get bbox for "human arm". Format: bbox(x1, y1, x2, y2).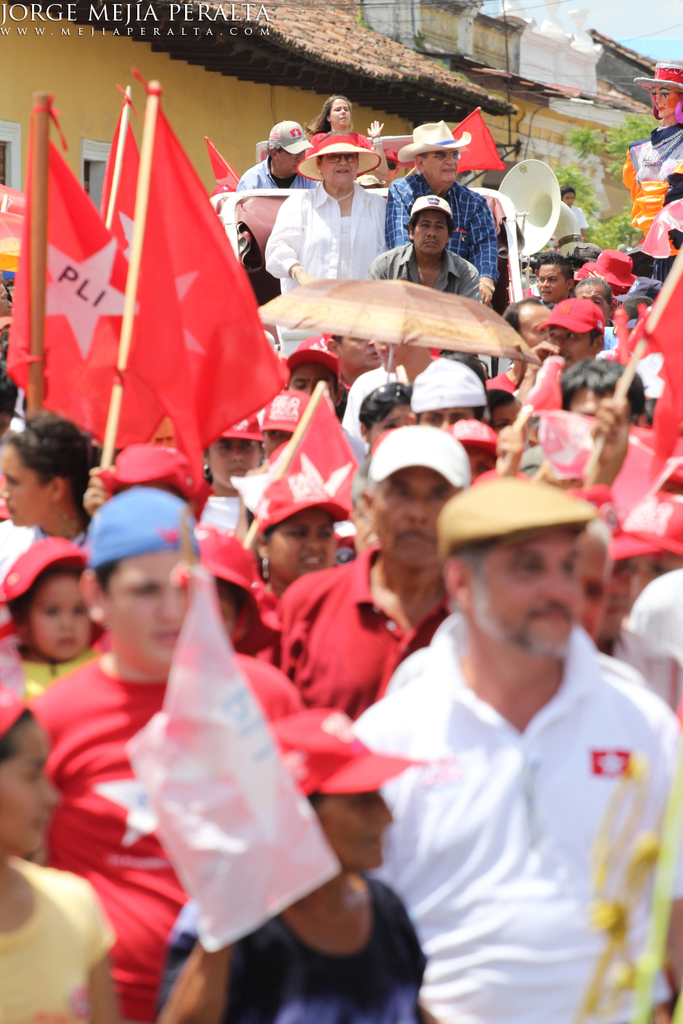
bbox(607, 582, 682, 709).
